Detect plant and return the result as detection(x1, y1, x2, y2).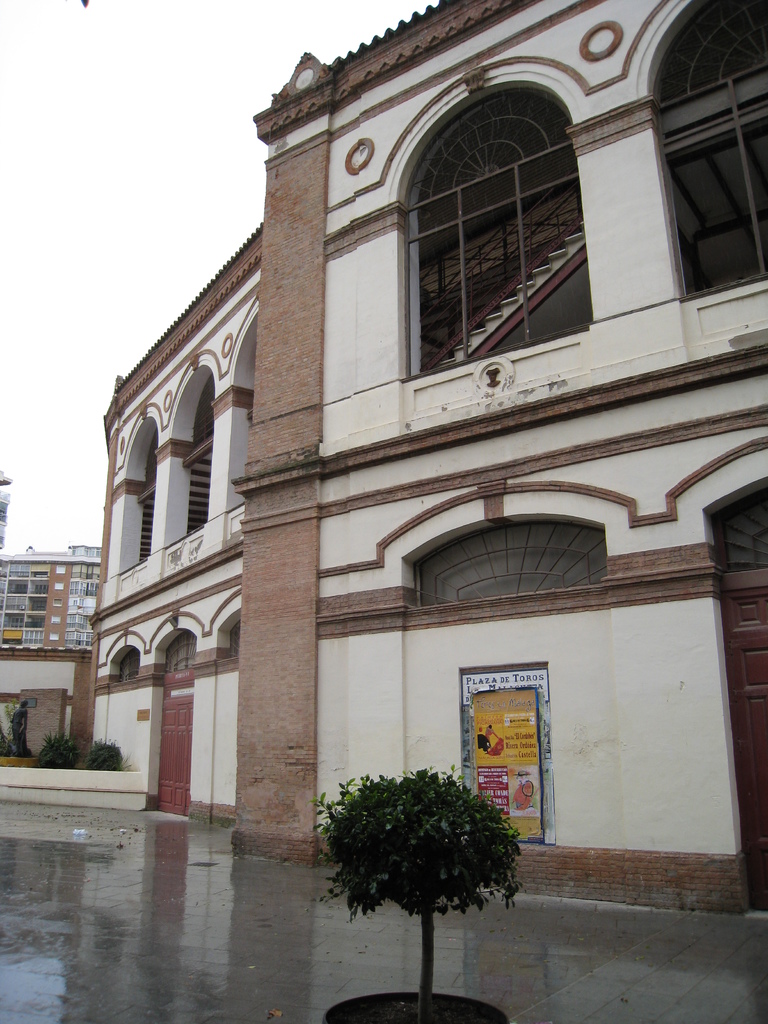
detection(312, 760, 524, 972).
